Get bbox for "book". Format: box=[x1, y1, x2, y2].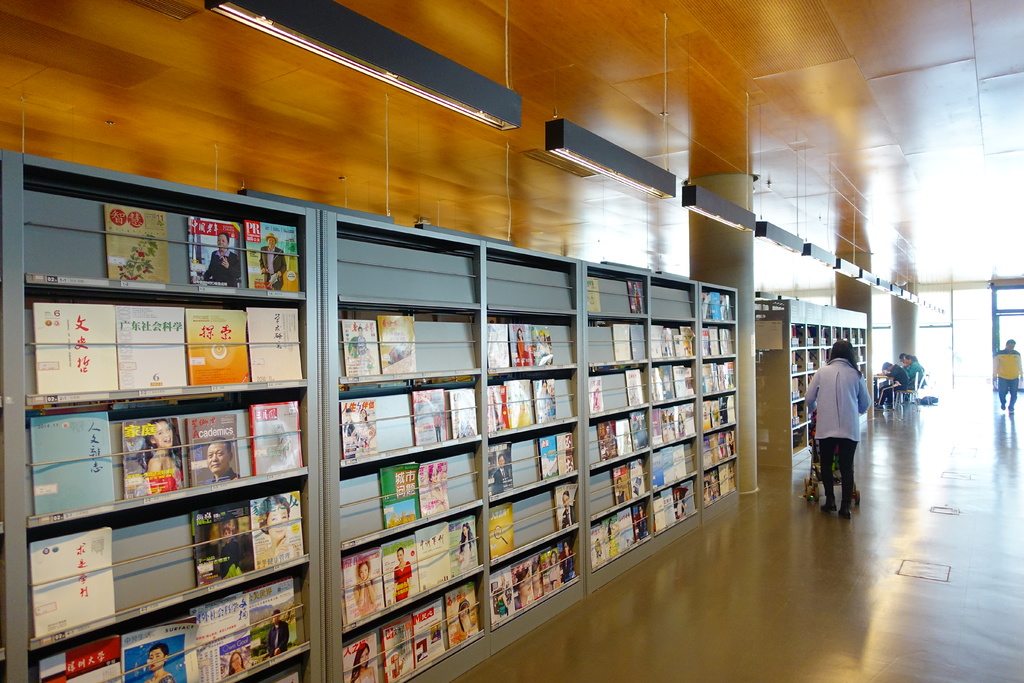
box=[410, 387, 450, 447].
